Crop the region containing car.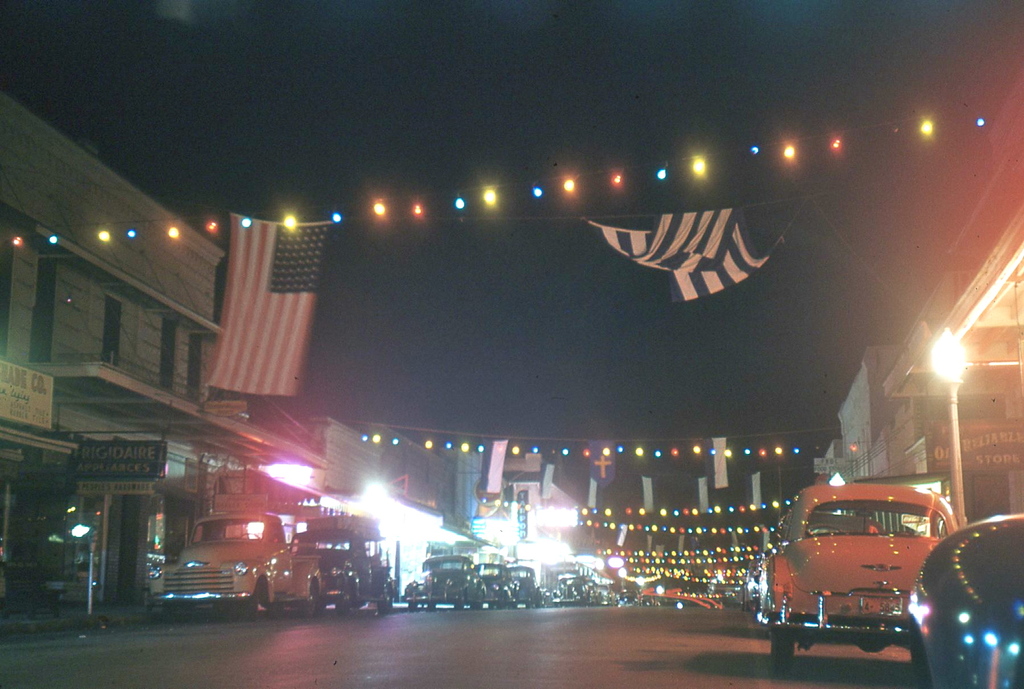
Crop region: [552,576,591,610].
